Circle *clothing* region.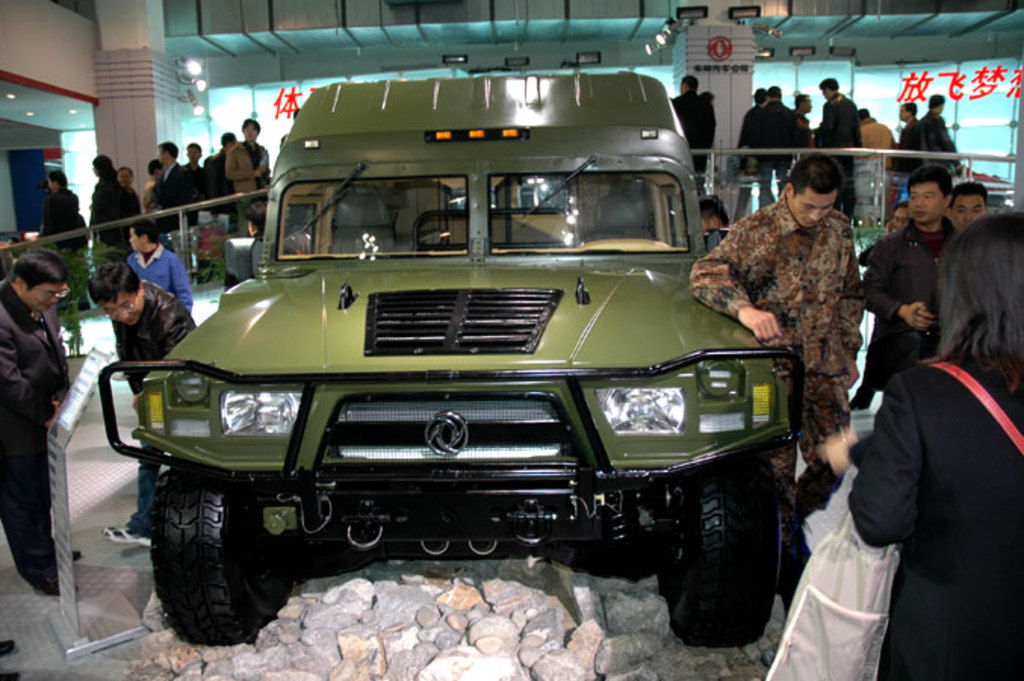
Region: select_region(669, 89, 721, 182).
